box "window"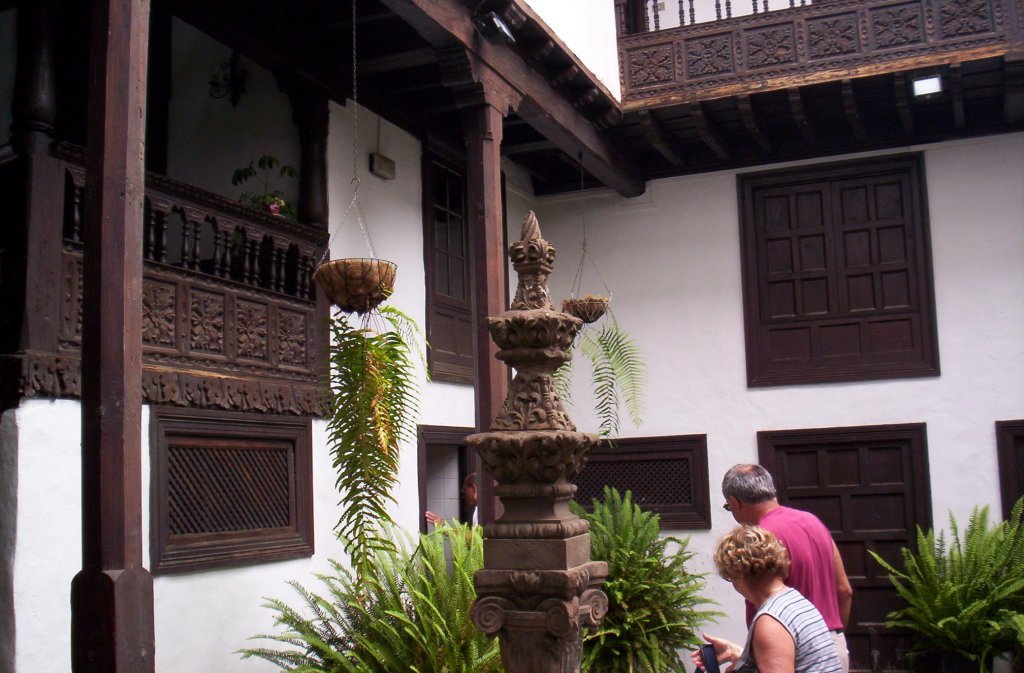
<bbox>147, 410, 302, 575</bbox>
